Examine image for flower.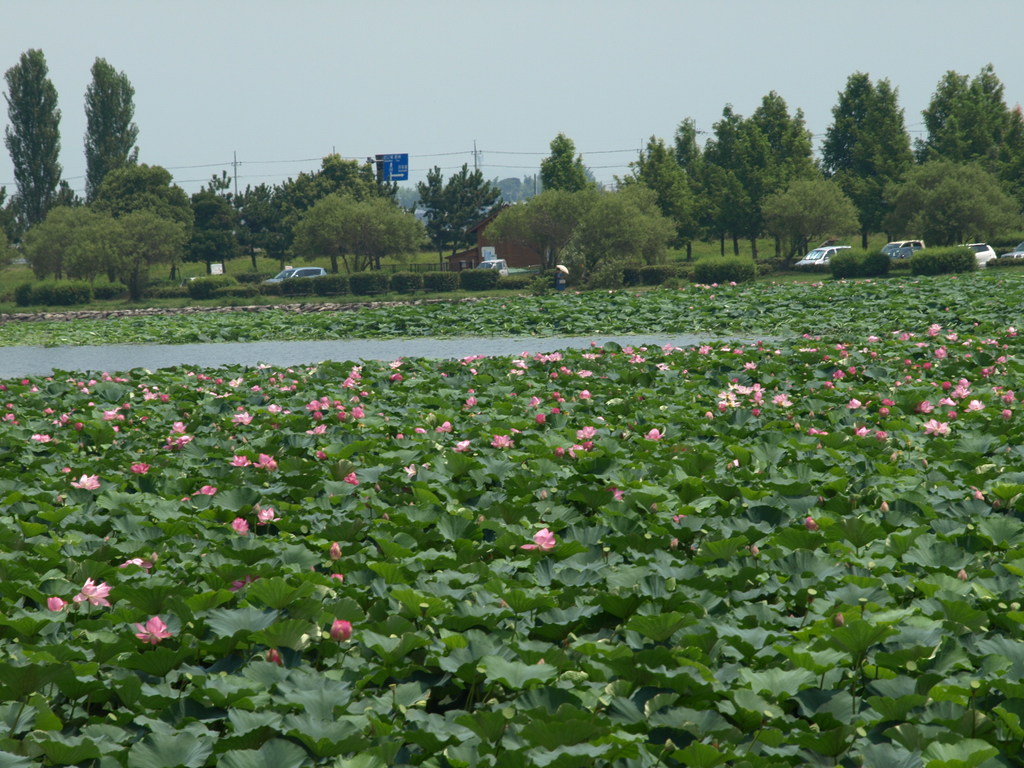
Examination result: crop(252, 450, 280, 471).
